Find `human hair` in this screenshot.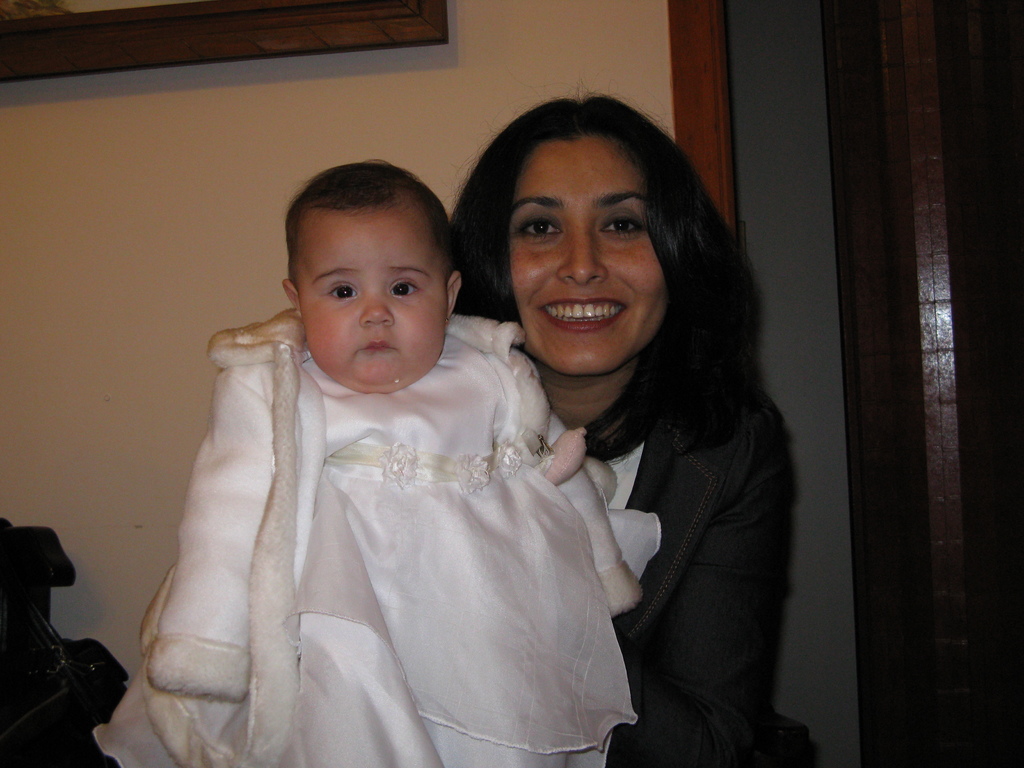
The bounding box for `human hair` is detection(289, 158, 459, 287).
